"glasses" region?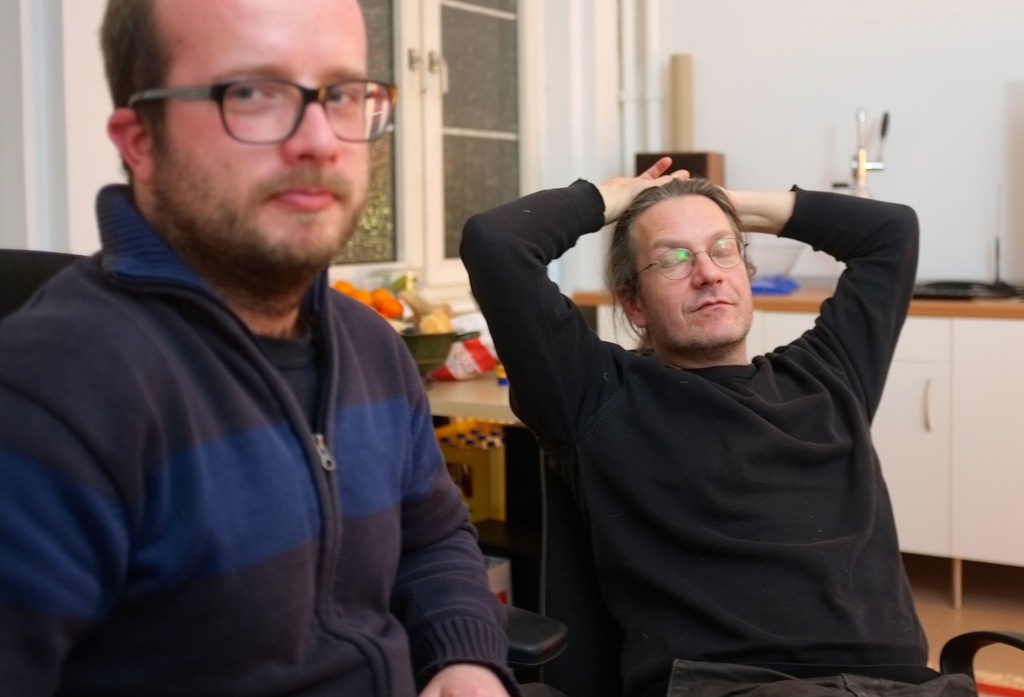
x1=127, y1=76, x2=399, y2=143
